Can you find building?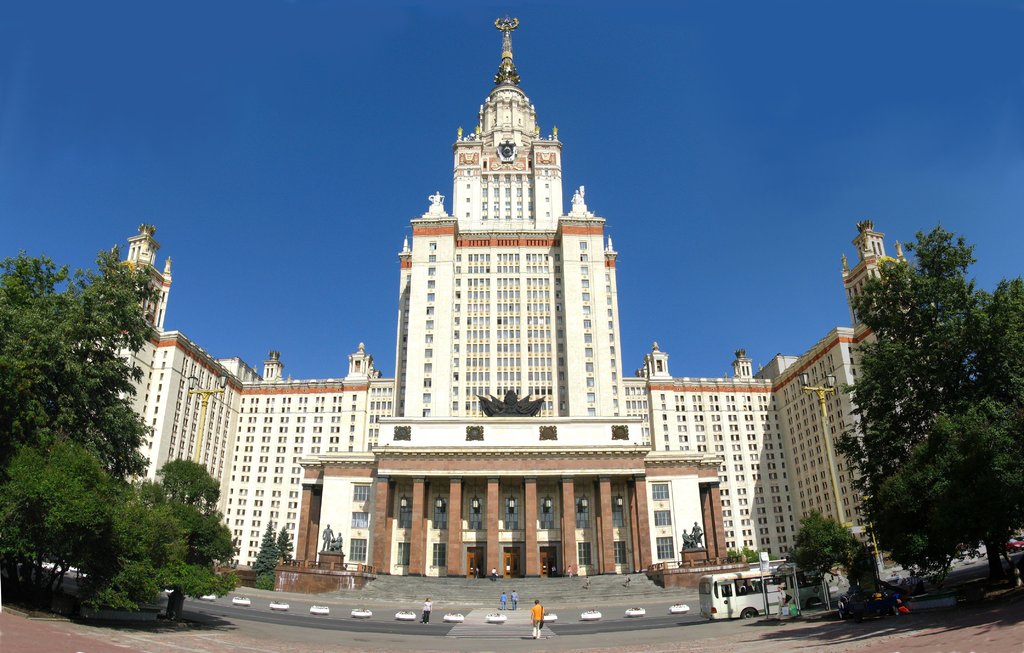
Yes, bounding box: [40,15,988,586].
